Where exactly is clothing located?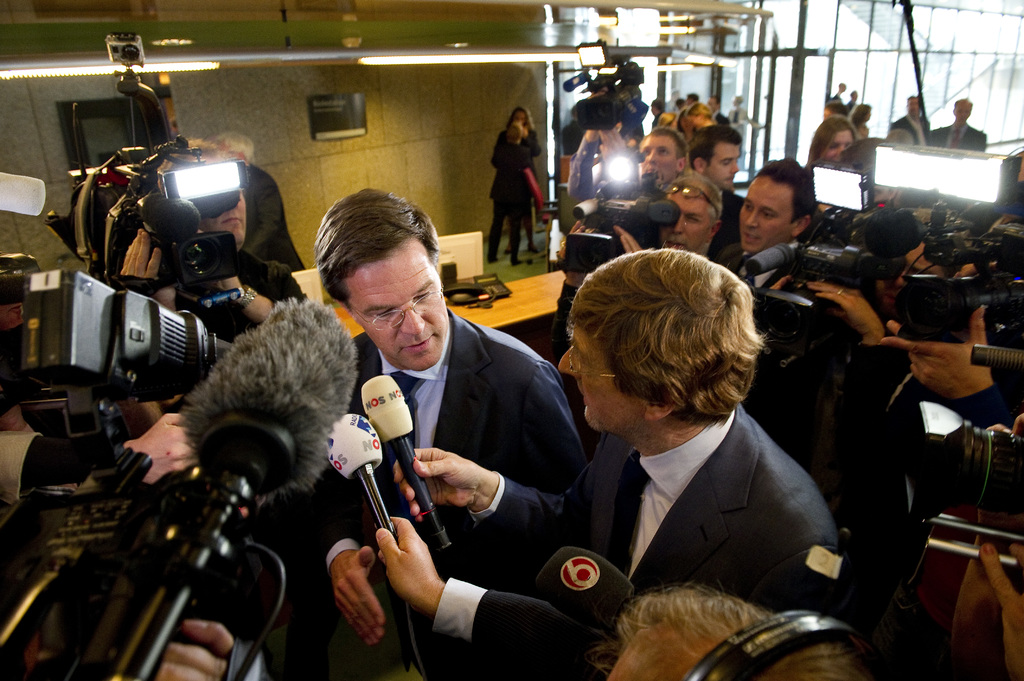
Its bounding box is 488:125:541:216.
